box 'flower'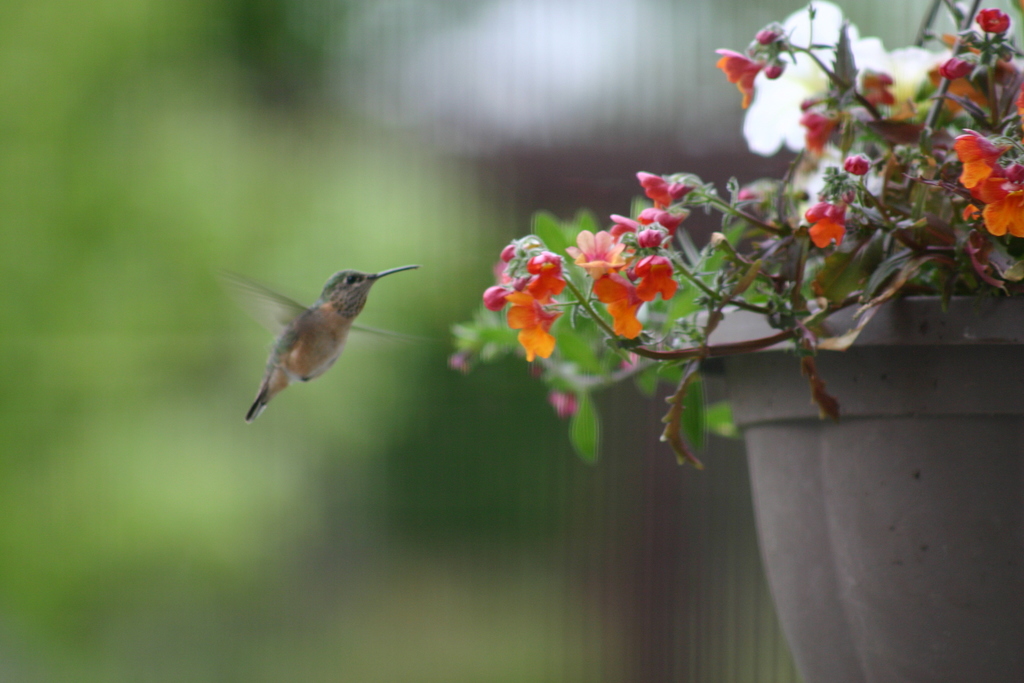
region(979, 1, 1016, 35)
